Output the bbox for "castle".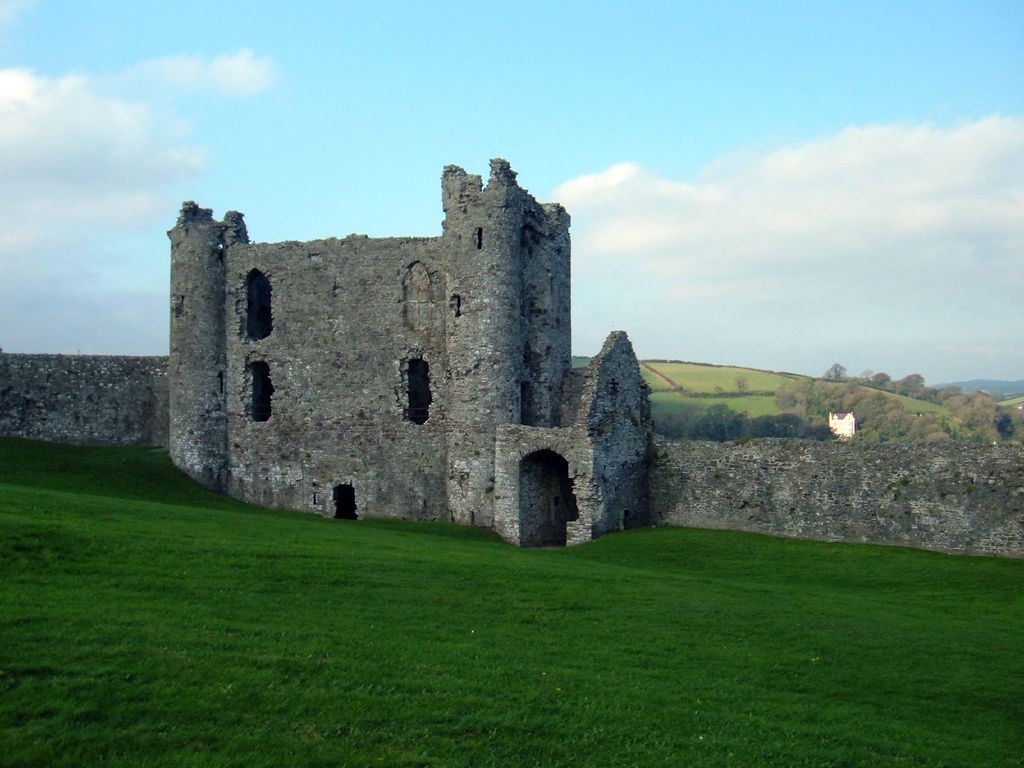
{"x1": 0, "y1": 151, "x2": 1023, "y2": 552}.
